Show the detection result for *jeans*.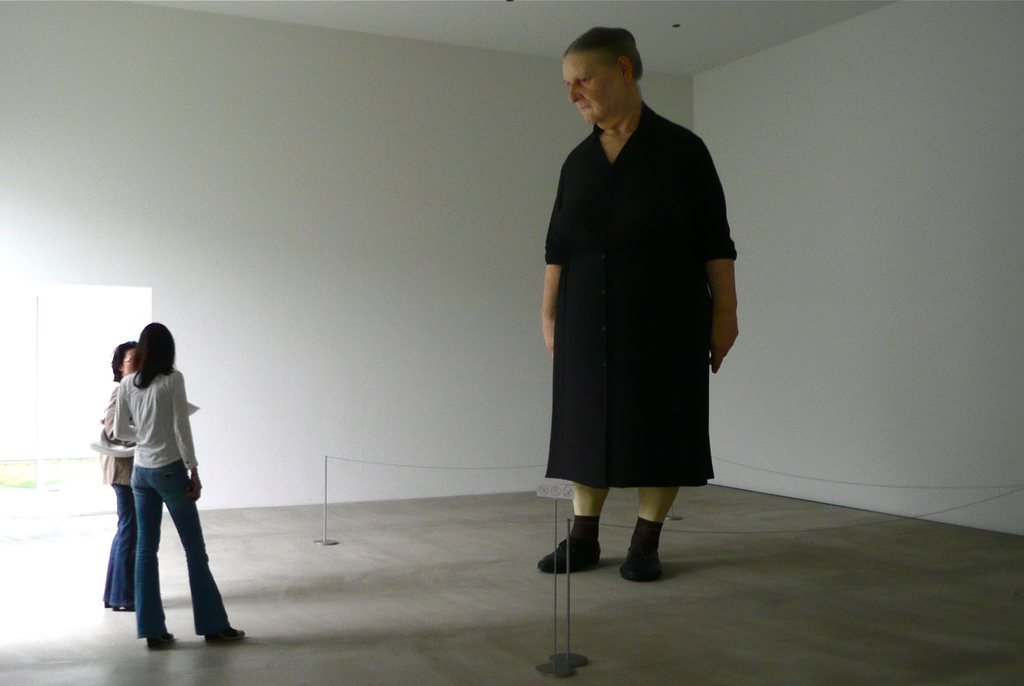
<region>101, 485, 139, 616</region>.
